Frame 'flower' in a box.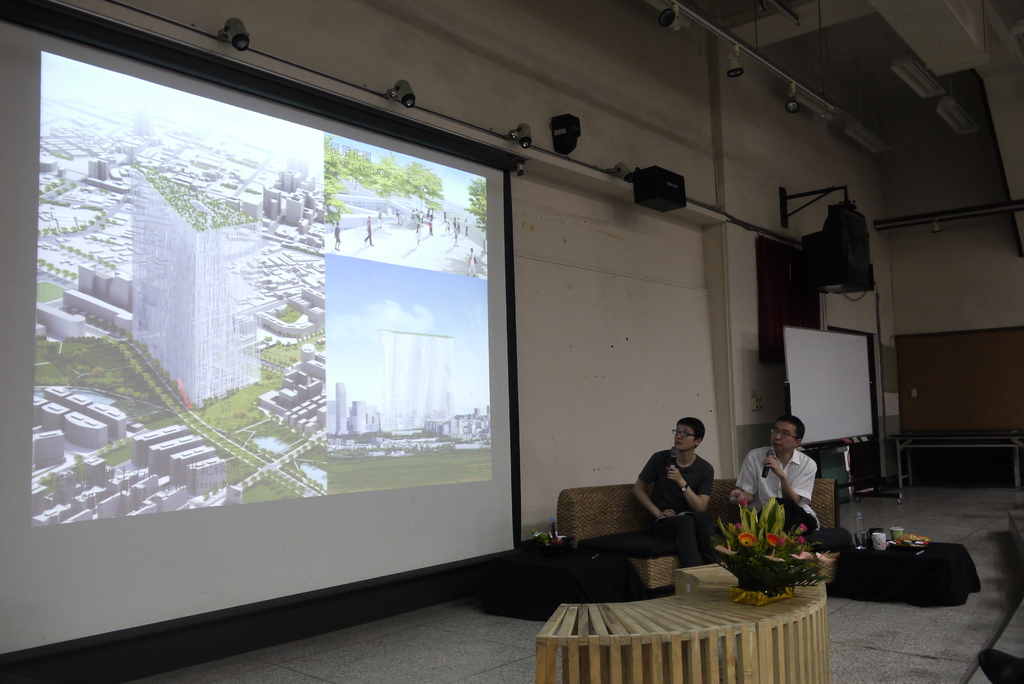
[733, 521, 742, 530].
